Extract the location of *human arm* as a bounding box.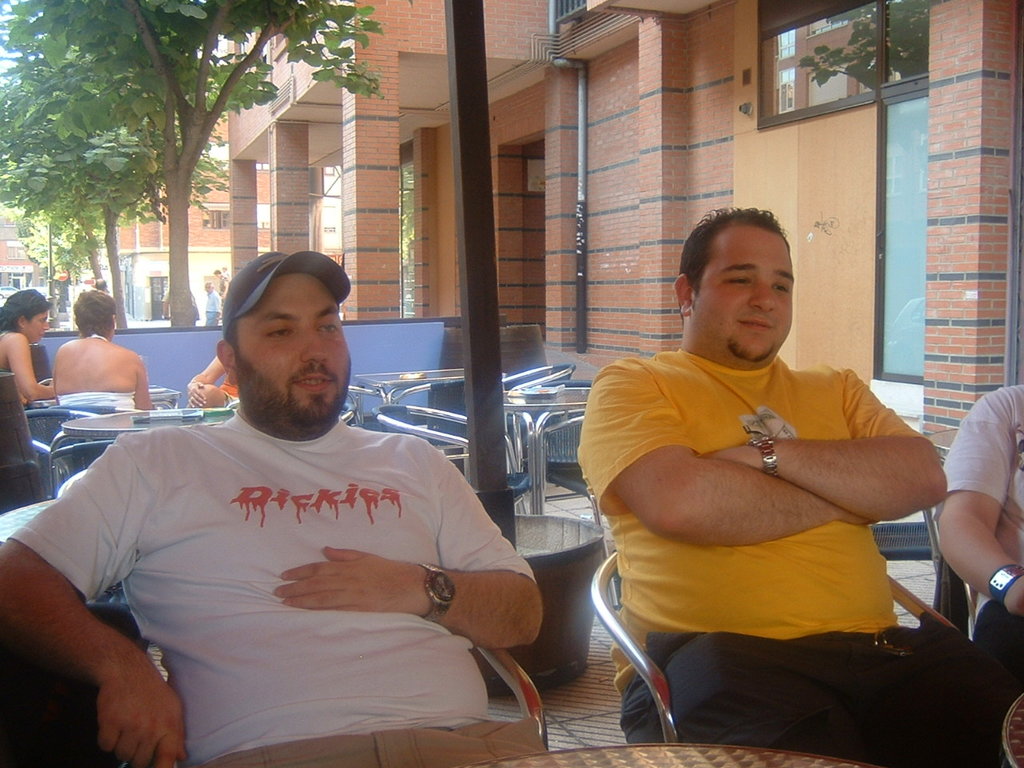
x1=270 y1=438 x2=546 y2=653.
